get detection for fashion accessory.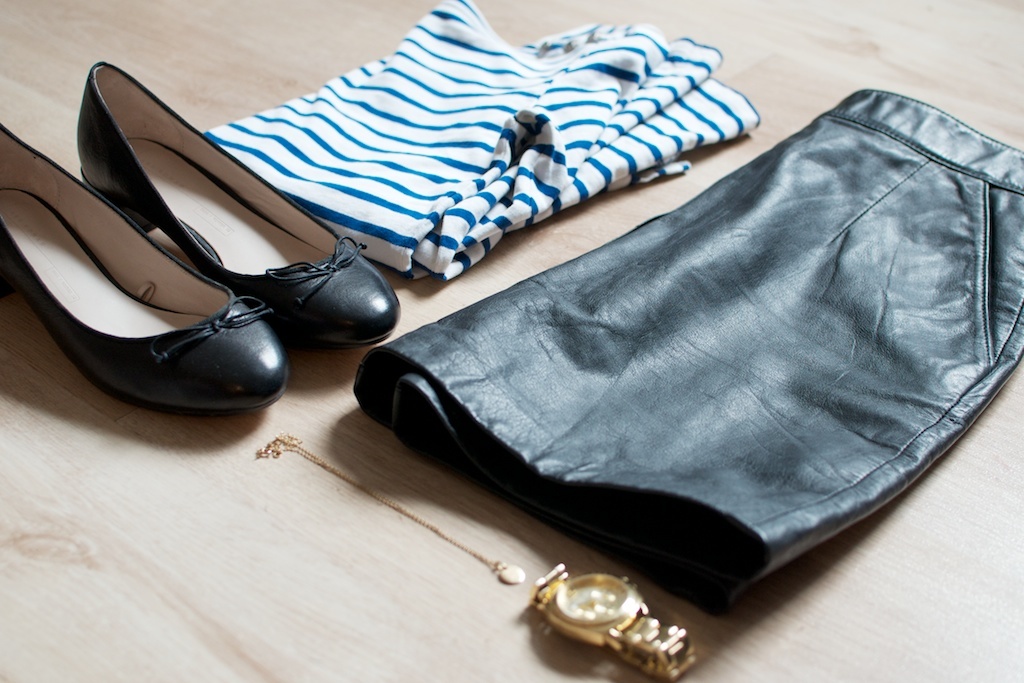
Detection: (x1=0, y1=122, x2=289, y2=420).
